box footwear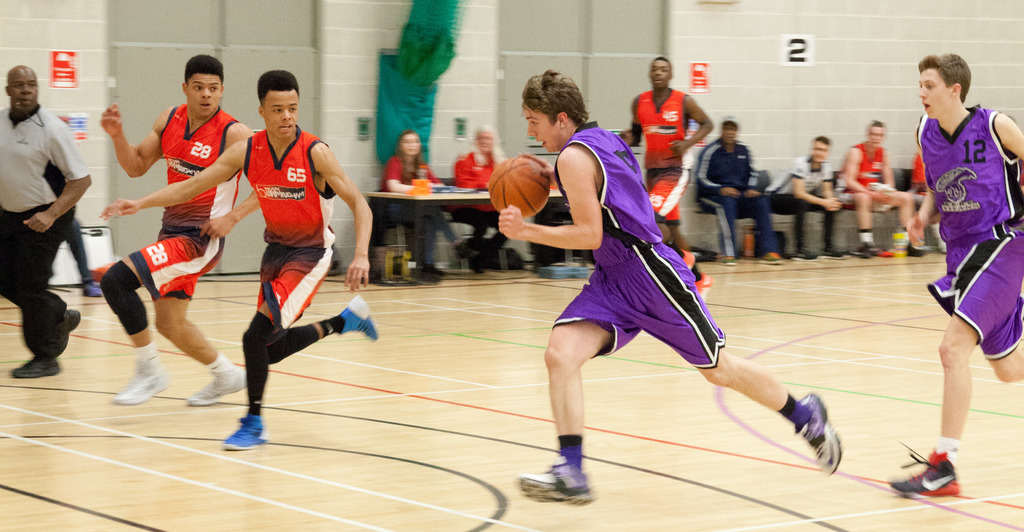
left=891, top=444, right=963, bottom=503
